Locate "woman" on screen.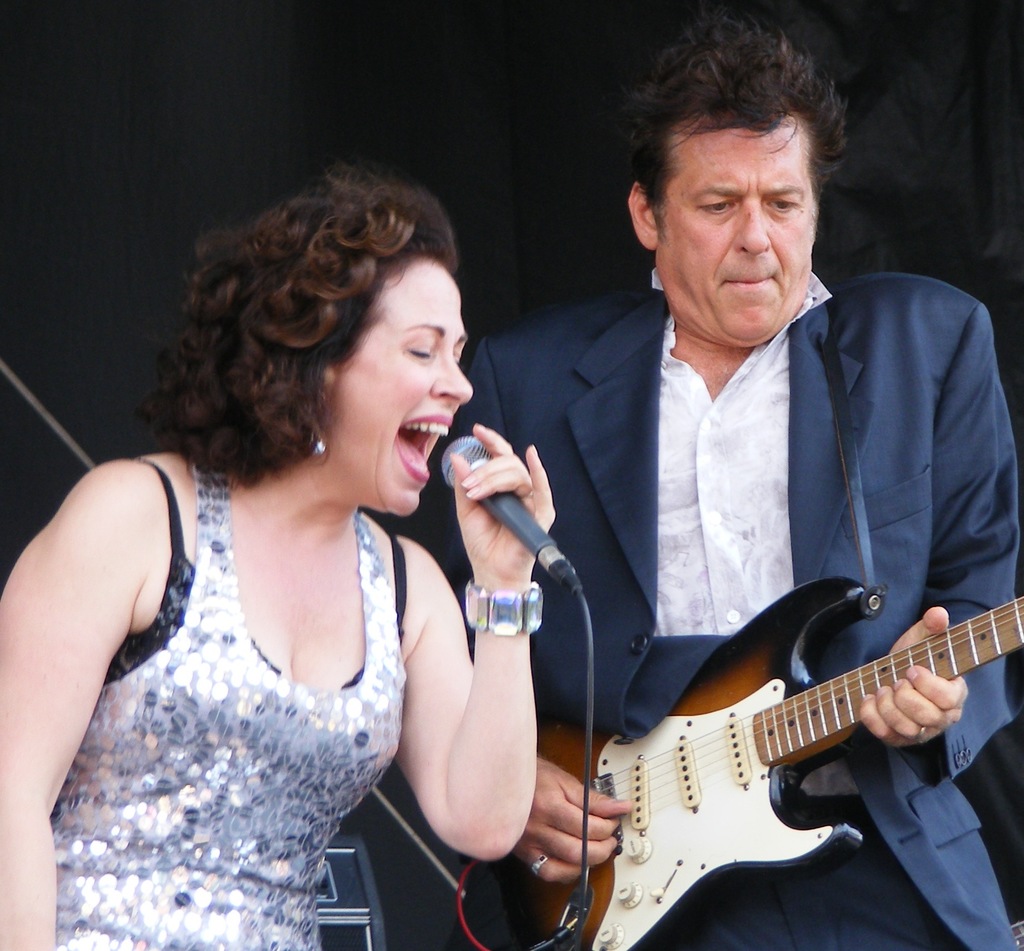
On screen at crop(64, 147, 603, 950).
